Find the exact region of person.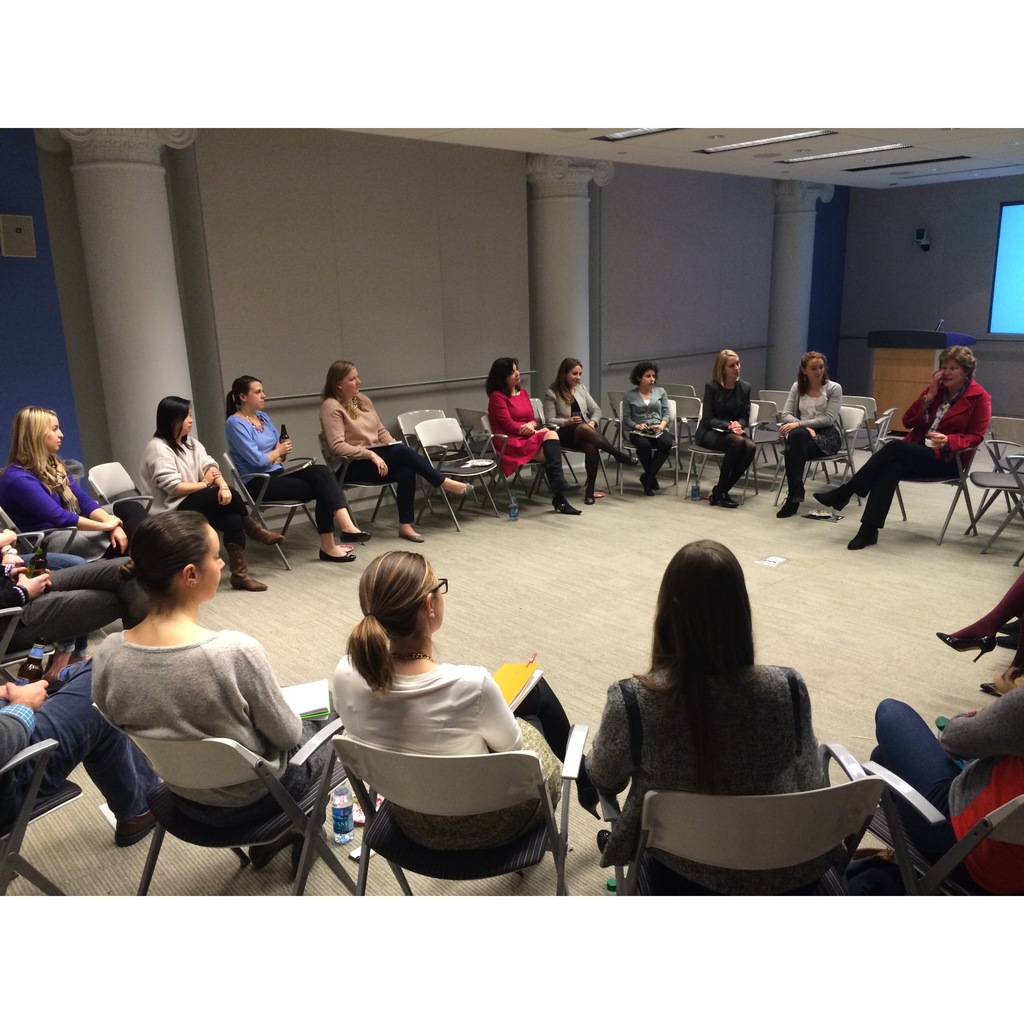
Exact region: <box>694,353,758,510</box>.
